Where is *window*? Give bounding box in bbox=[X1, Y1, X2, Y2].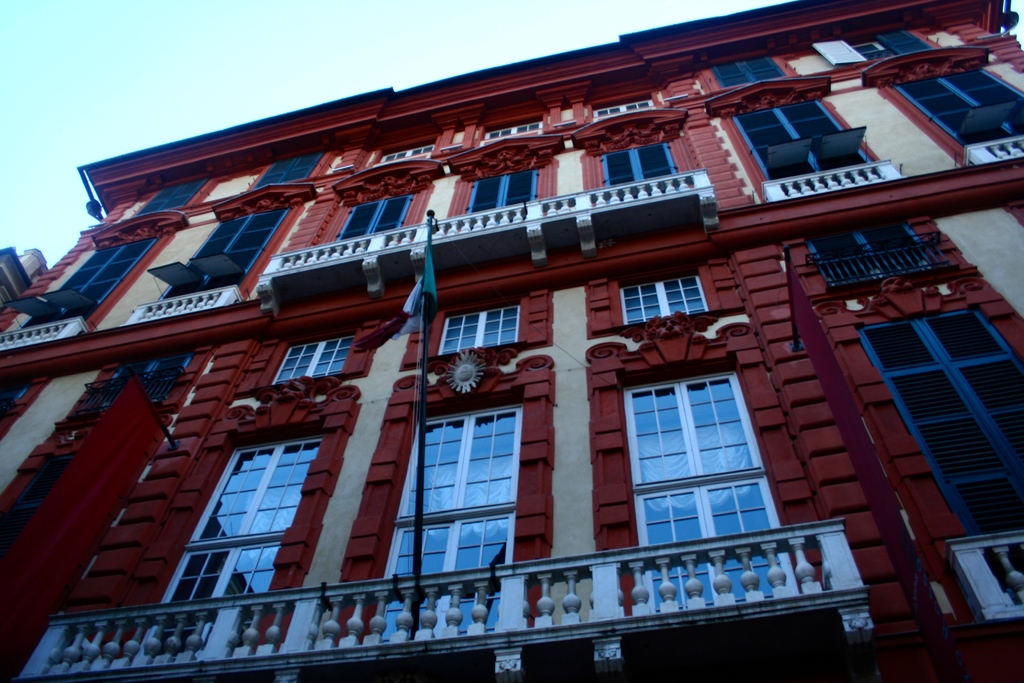
bbox=[604, 136, 676, 183].
